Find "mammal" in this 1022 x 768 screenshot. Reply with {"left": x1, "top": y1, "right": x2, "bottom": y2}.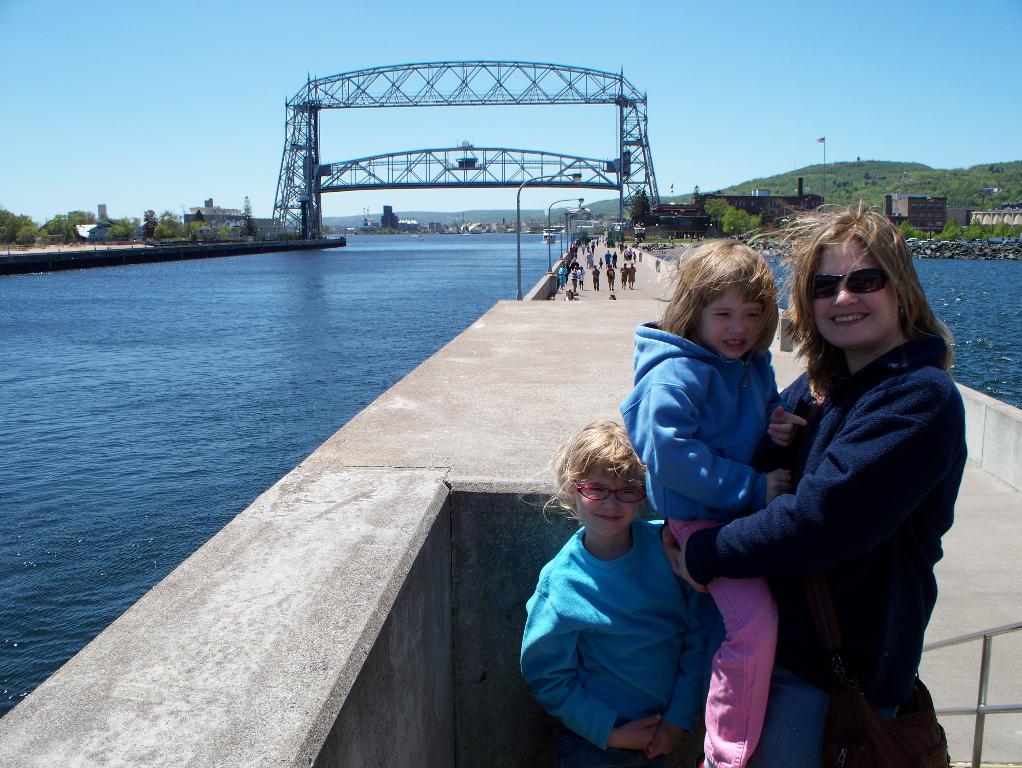
{"left": 524, "top": 420, "right": 713, "bottom": 767}.
